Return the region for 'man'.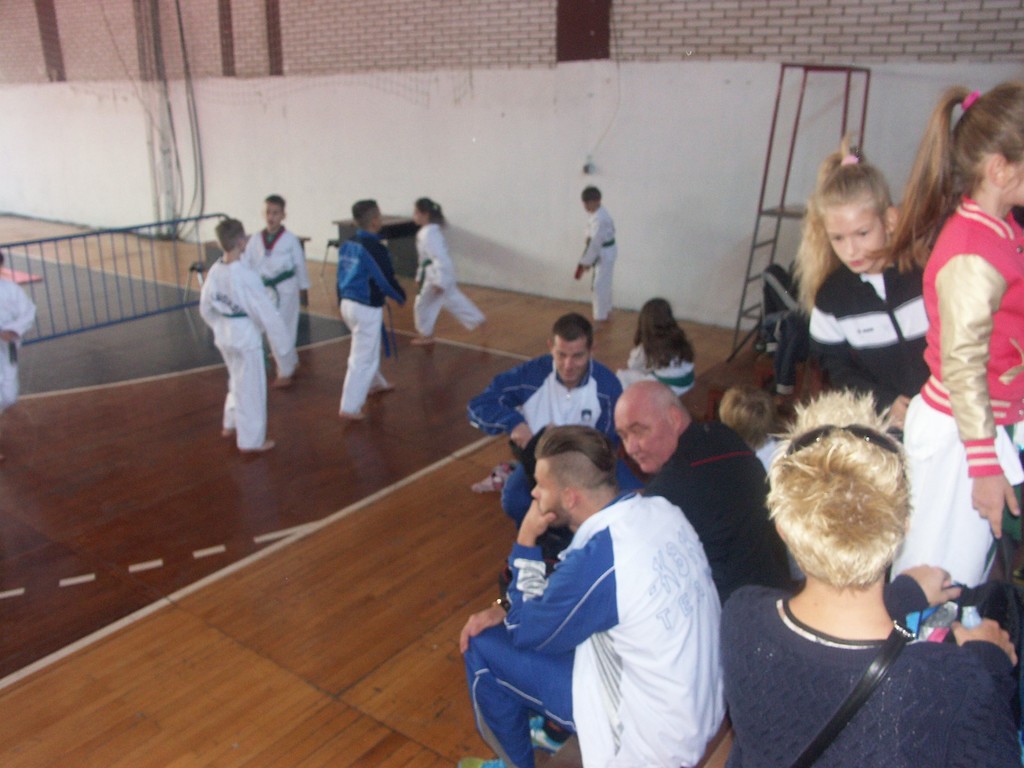
BBox(611, 379, 790, 605).
